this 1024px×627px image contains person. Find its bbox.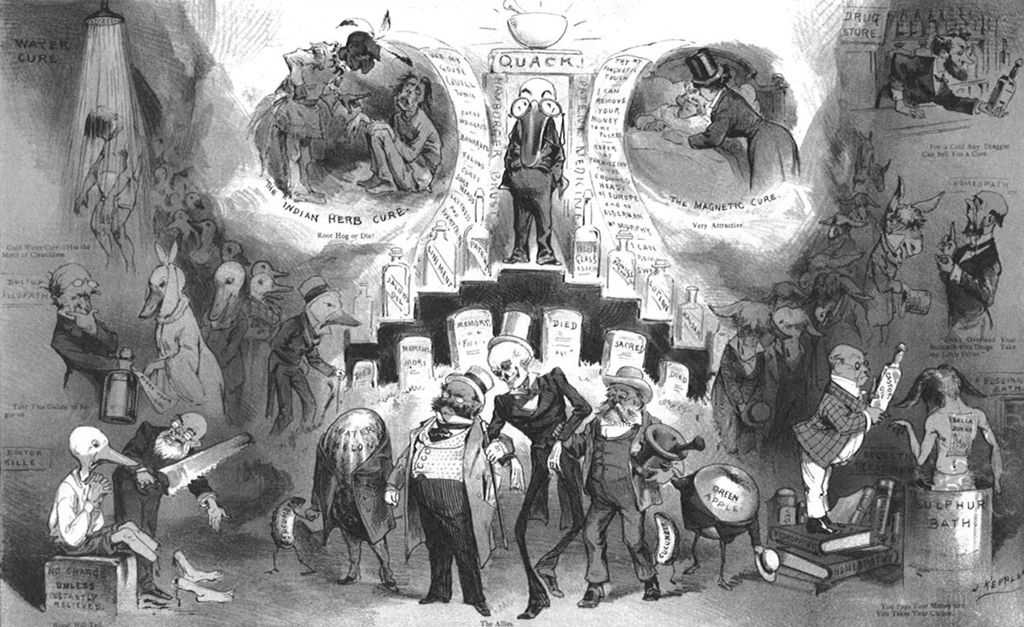
<region>117, 410, 228, 605</region>.
